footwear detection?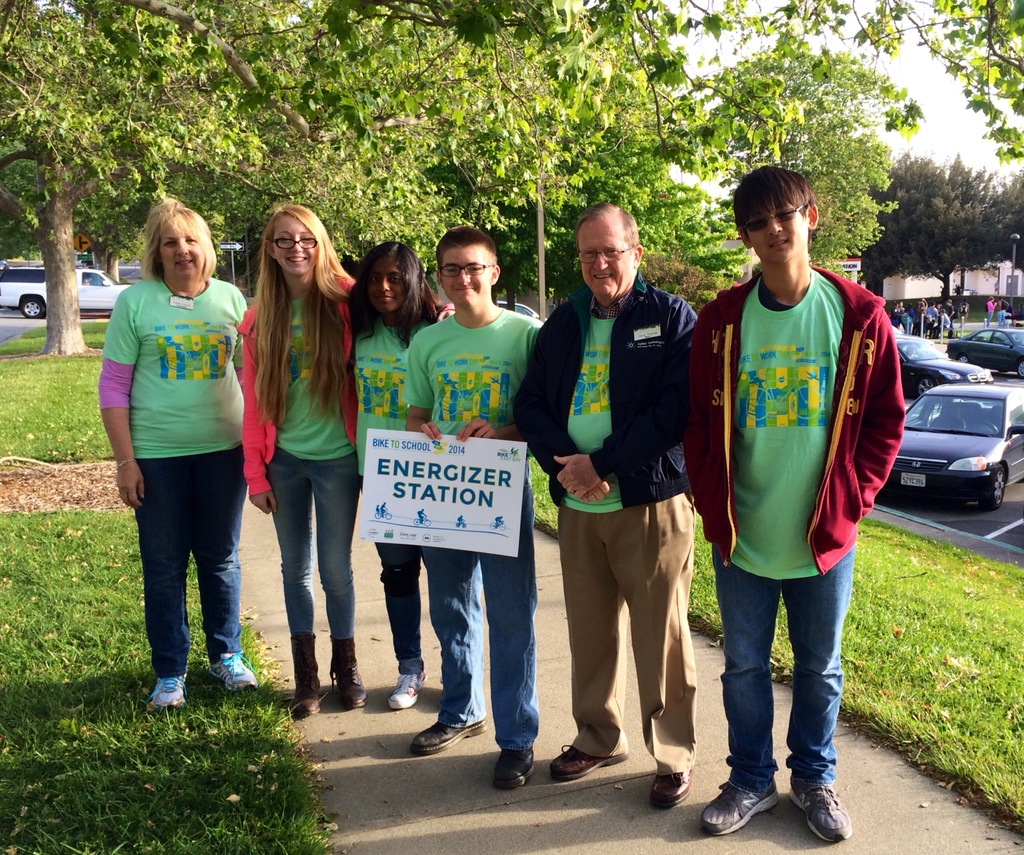
left=387, top=667, right=426, bottom=707
